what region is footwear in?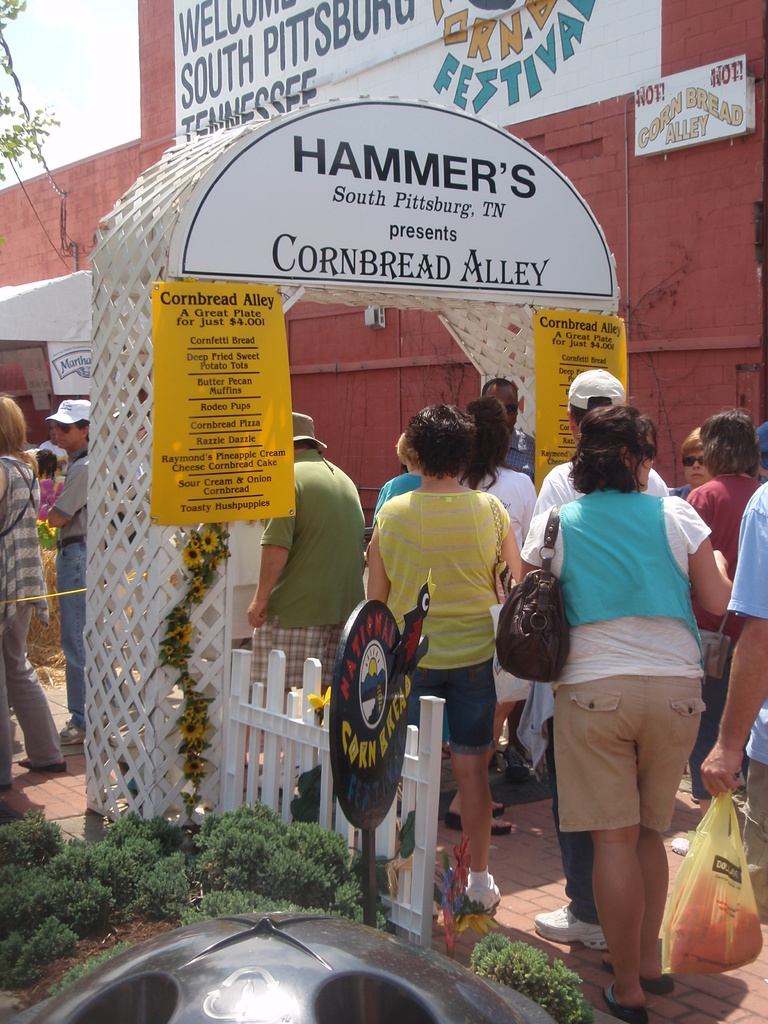
x1=65, y1=722, x2=86, y2=746.
